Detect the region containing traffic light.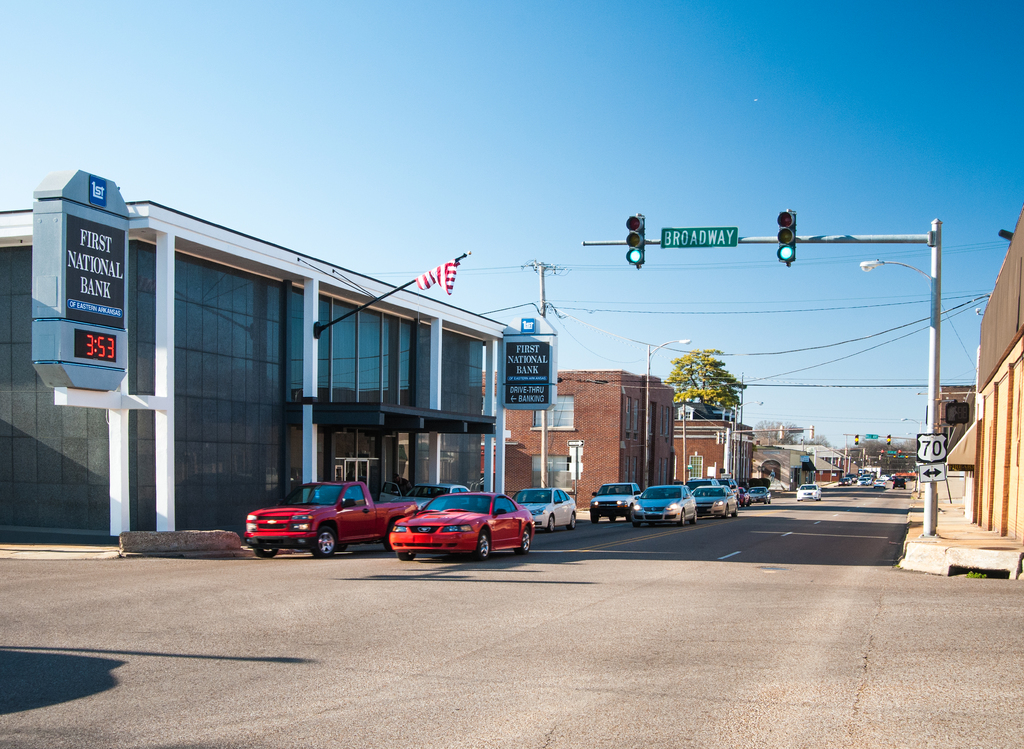
bbox=[854, 434, 858, 446].
